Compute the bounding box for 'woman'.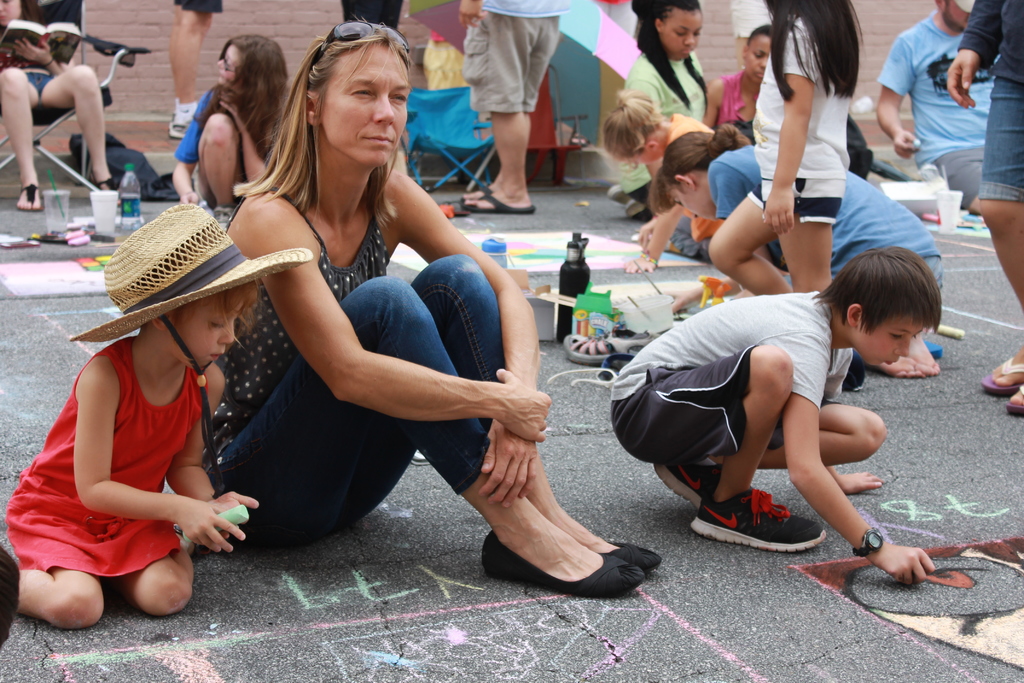
[0, 0, 119, 211].
